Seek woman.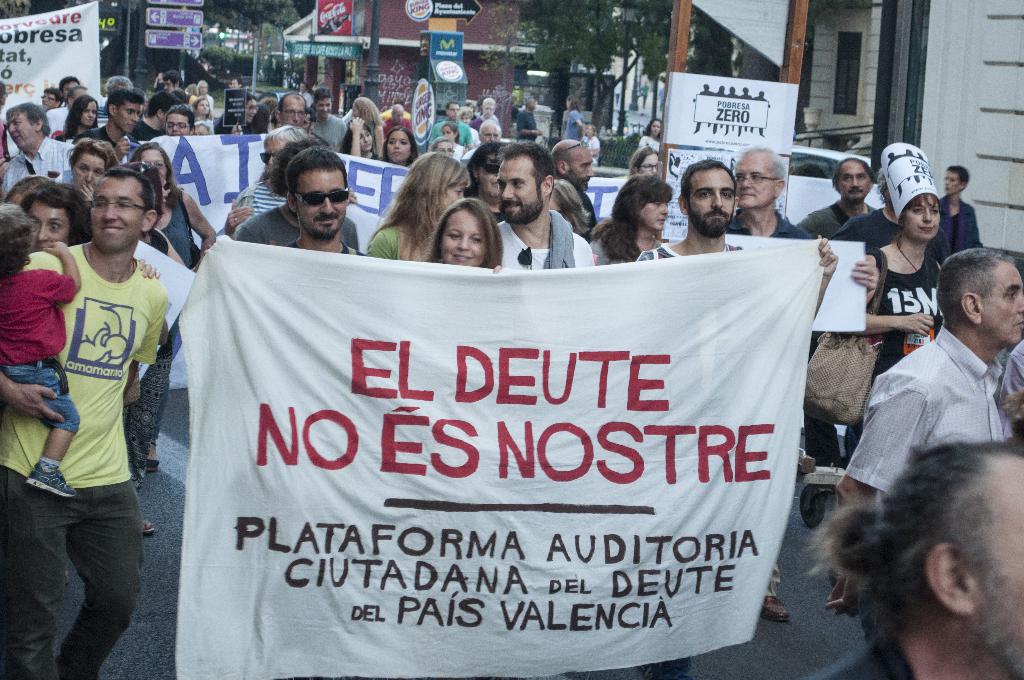
{"x1": 818, "y1": 131, "x2": 956, "y2": 478}.
